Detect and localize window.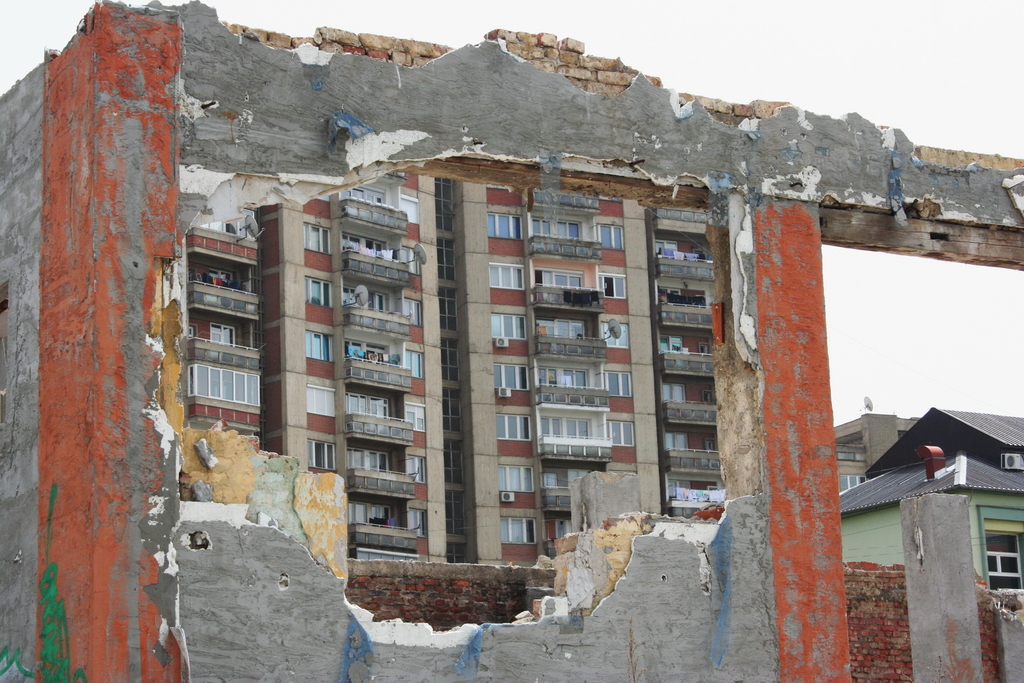
Localized at 598 226 625 250.
